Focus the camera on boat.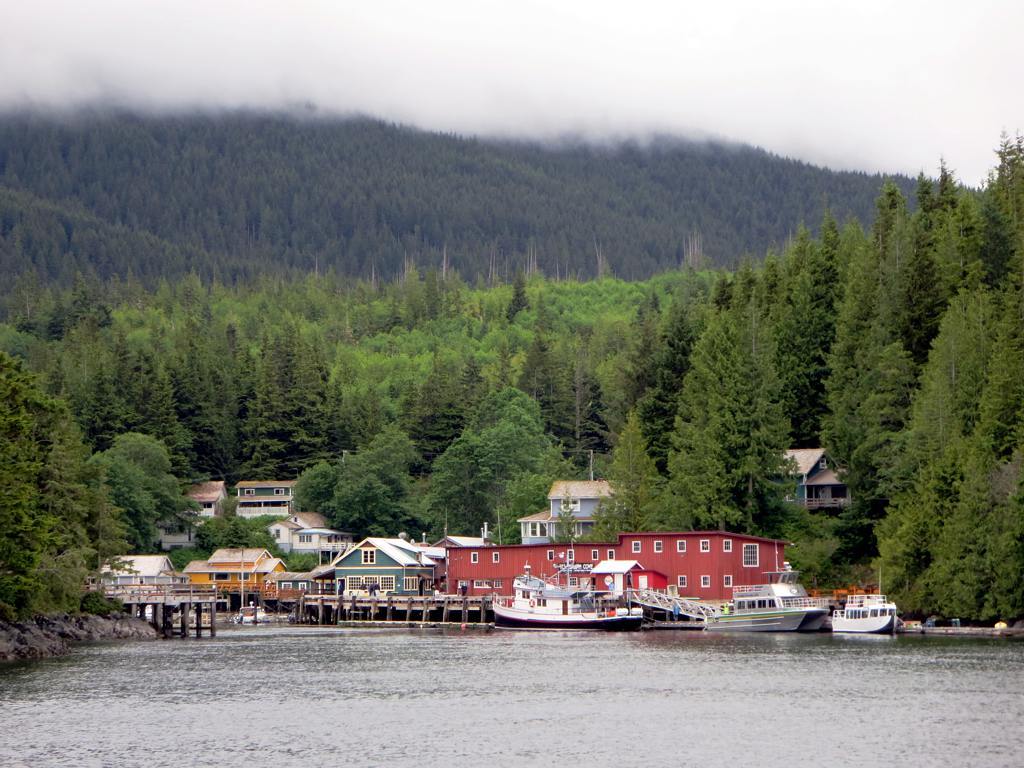
Focus region: box(480, 562, 654, 640).
